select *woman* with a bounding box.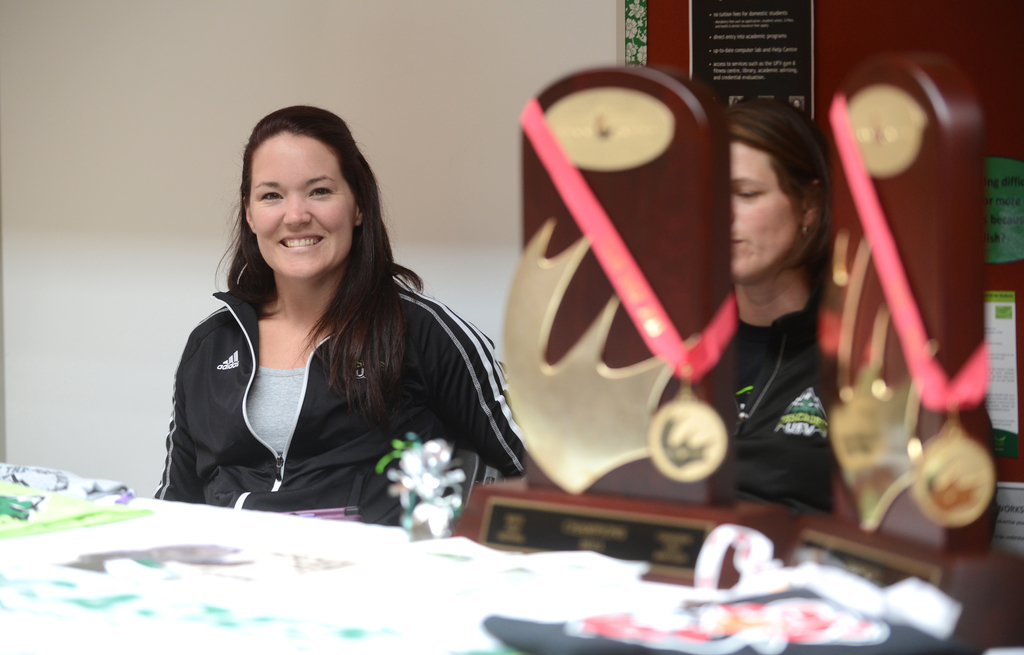
150, 104, 524, 525.
